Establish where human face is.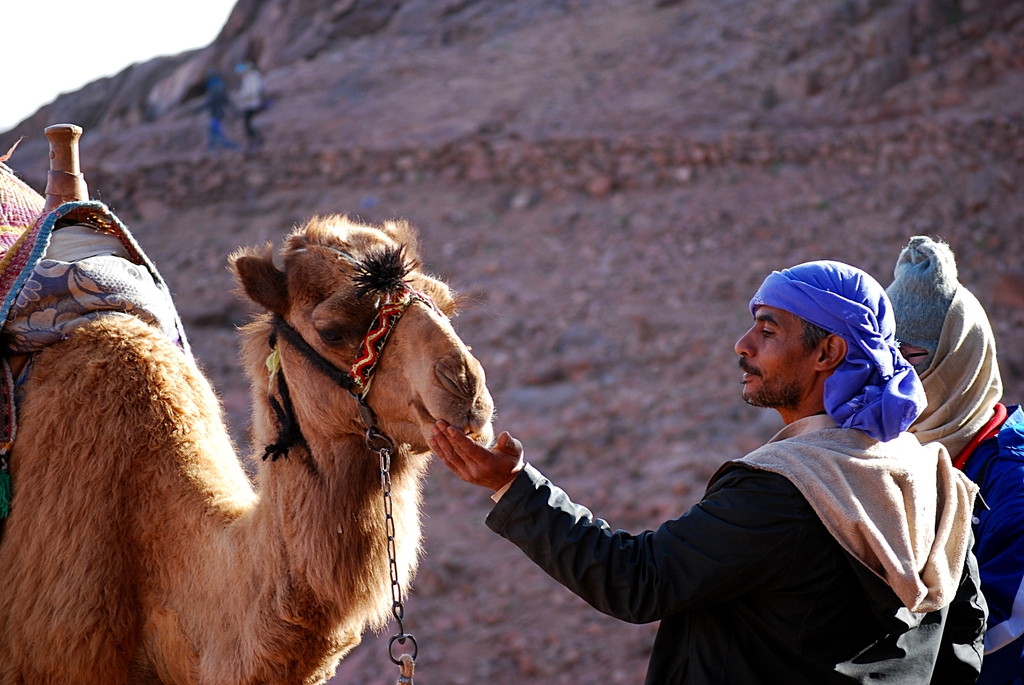
Established at pyautogui.locateOnScreen(733, 304, 818, 404).
